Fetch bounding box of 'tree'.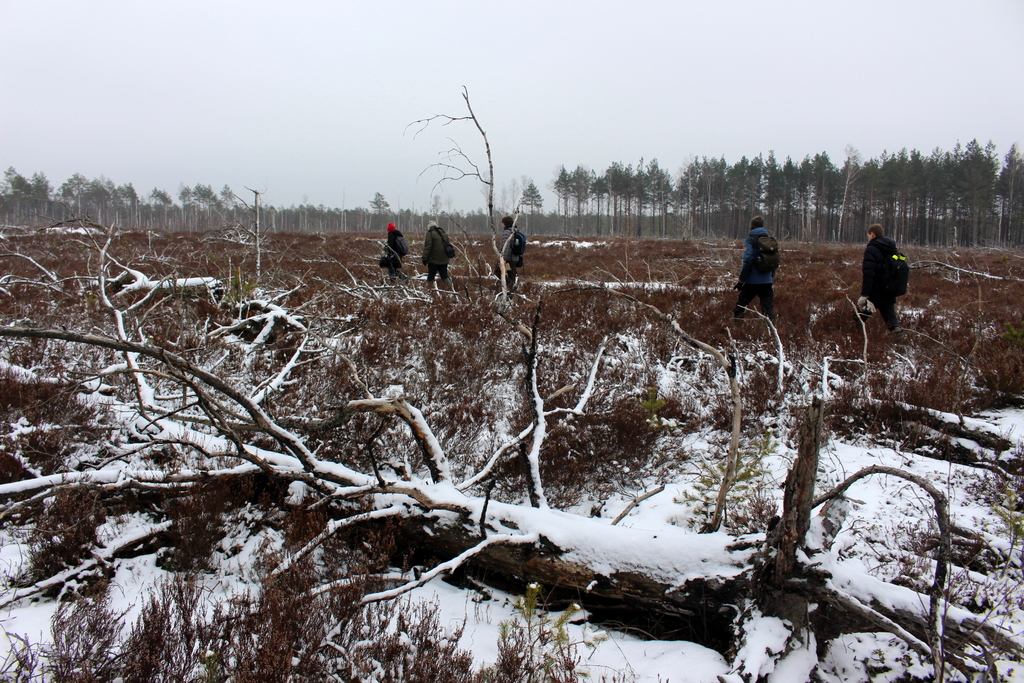
Bbox: rect(769, 157, 786, 224).
